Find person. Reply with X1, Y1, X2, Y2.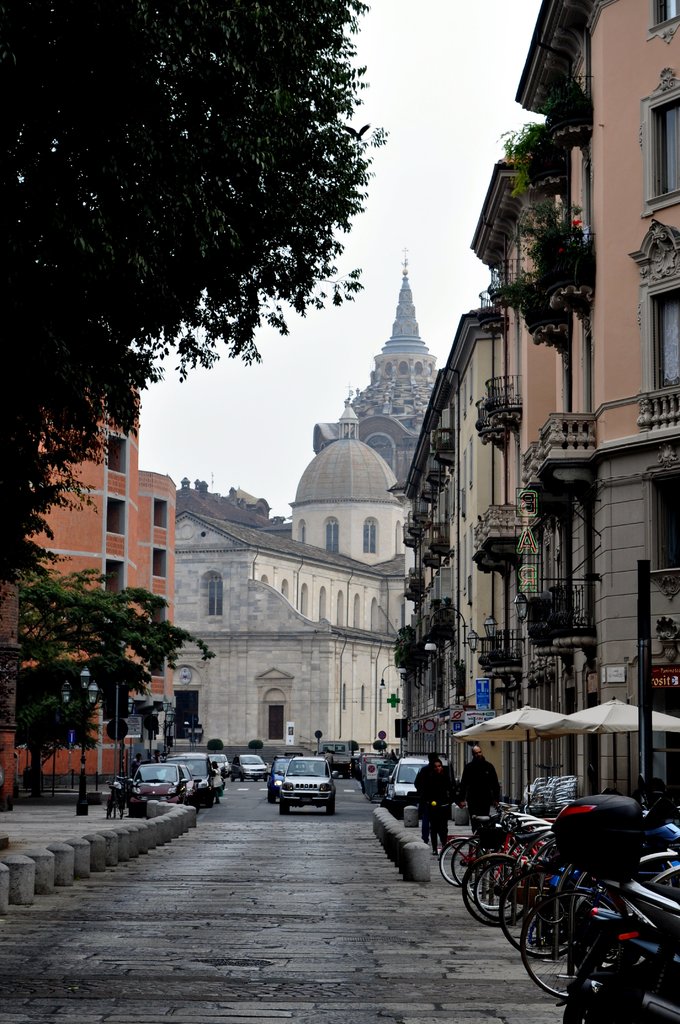
456, 748, 505, 868.
